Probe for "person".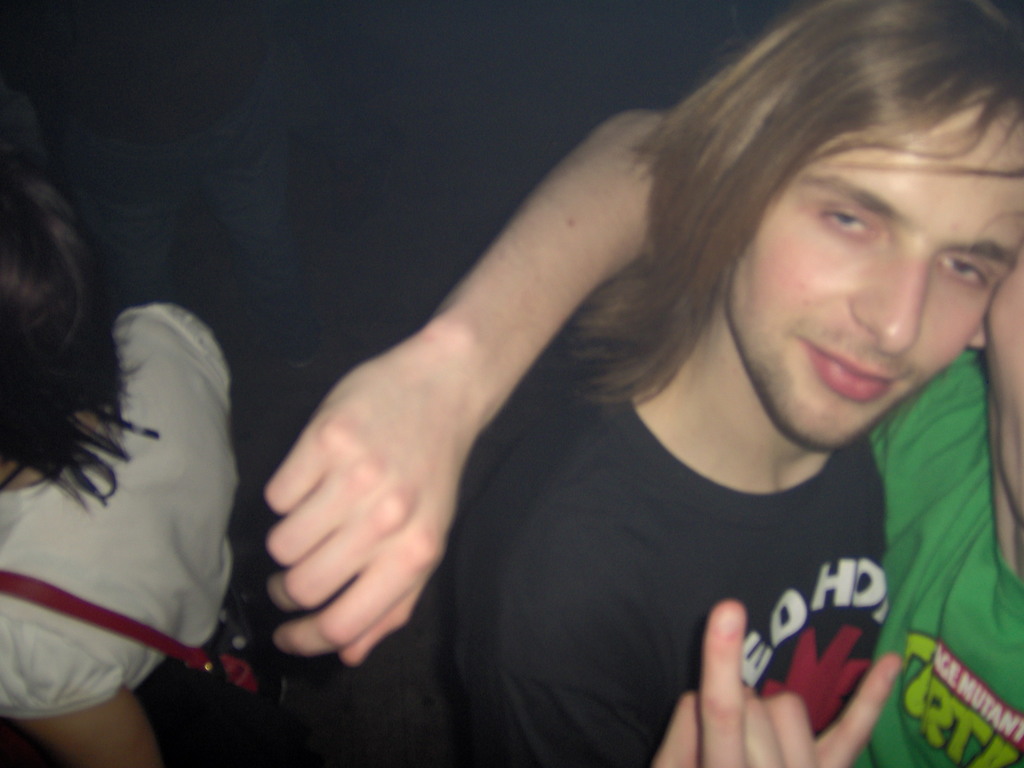
Probe result: {"left": 217, "top": 19, "right": 1014, "bottom": 767}.
